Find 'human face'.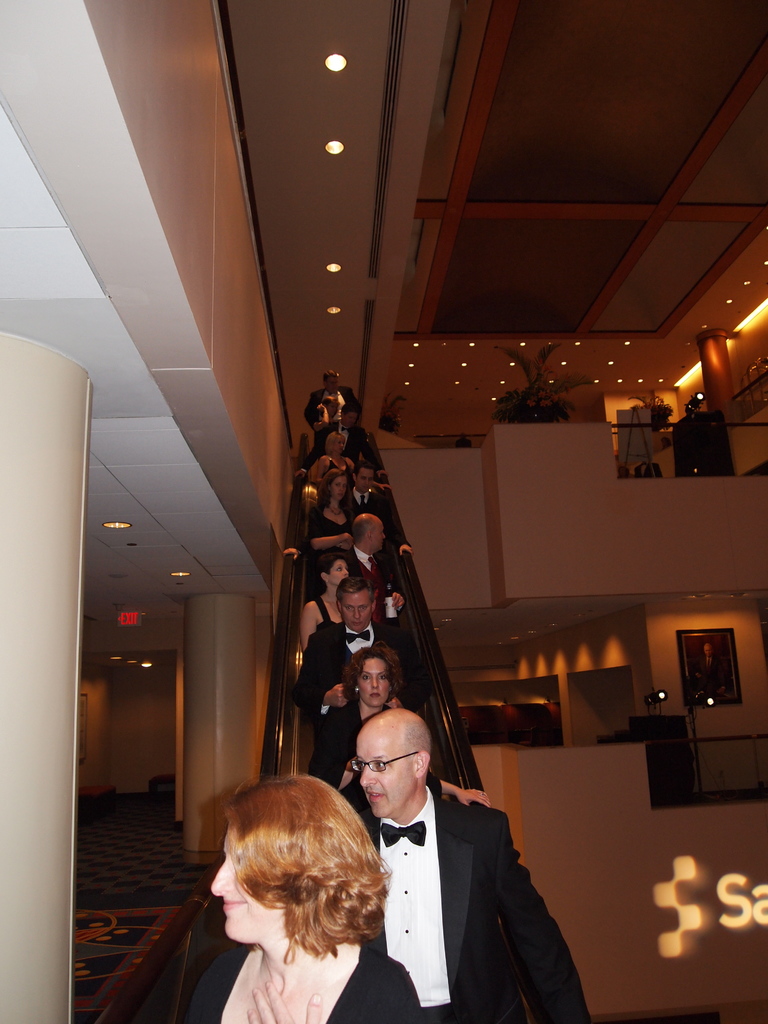
bbox(332, 557, 349, 588).
